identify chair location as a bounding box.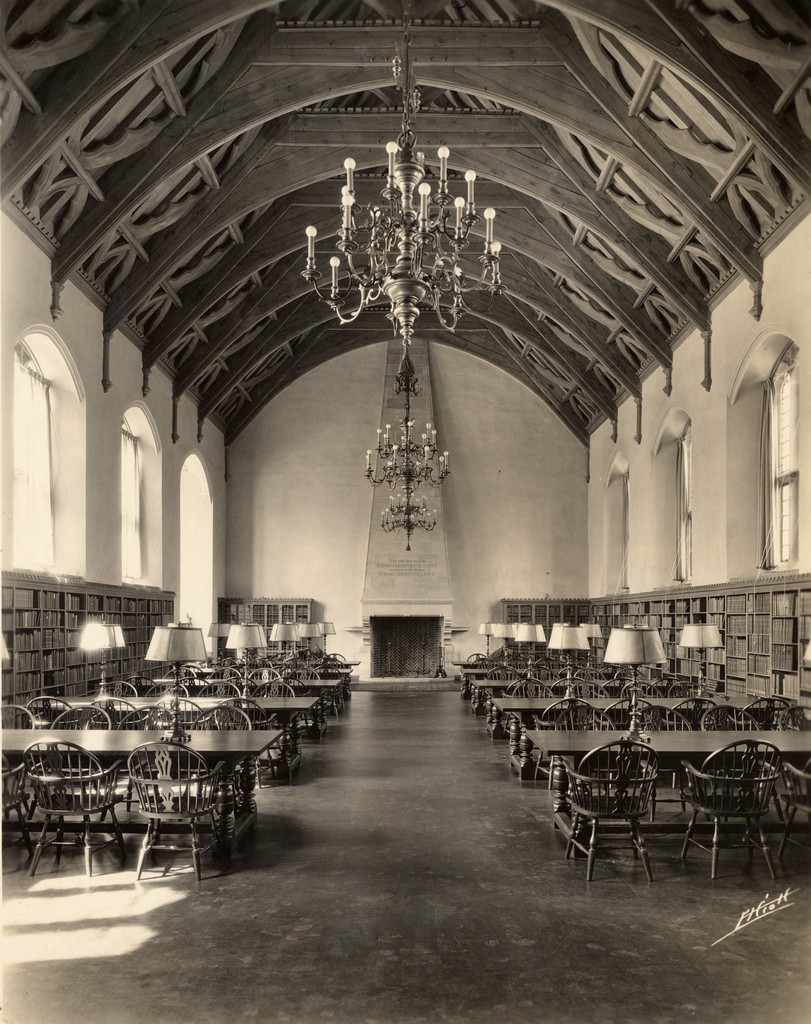
region(149, 679, 189, 700).
